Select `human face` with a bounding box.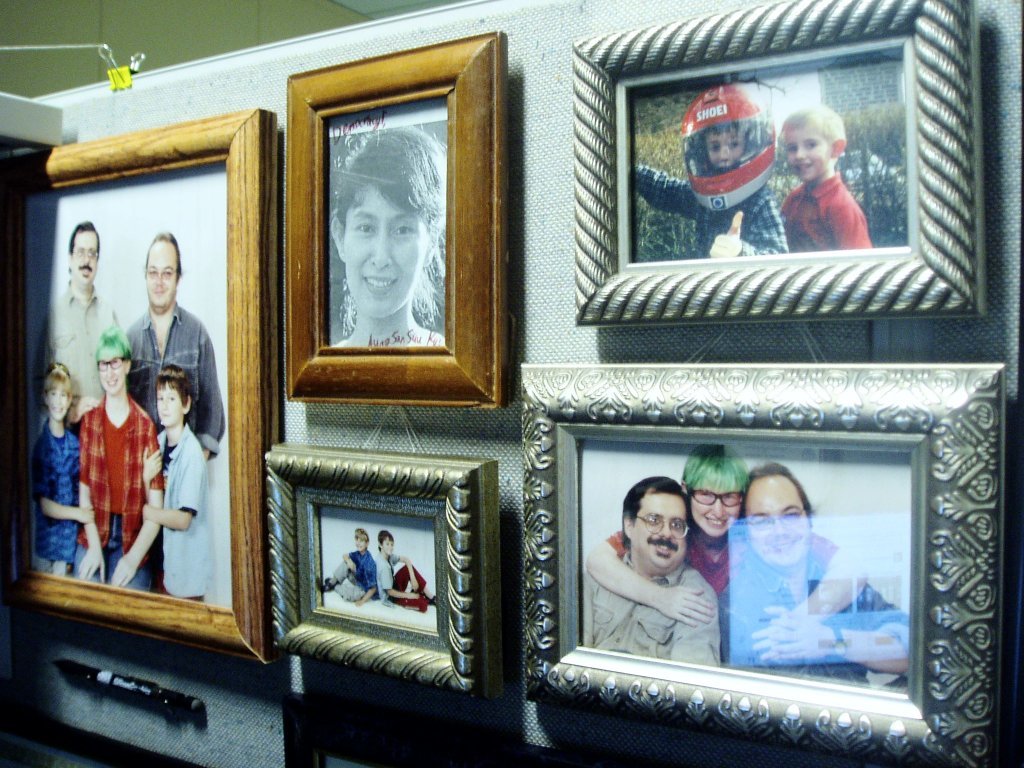
locate(381, 534, 390, 554).
